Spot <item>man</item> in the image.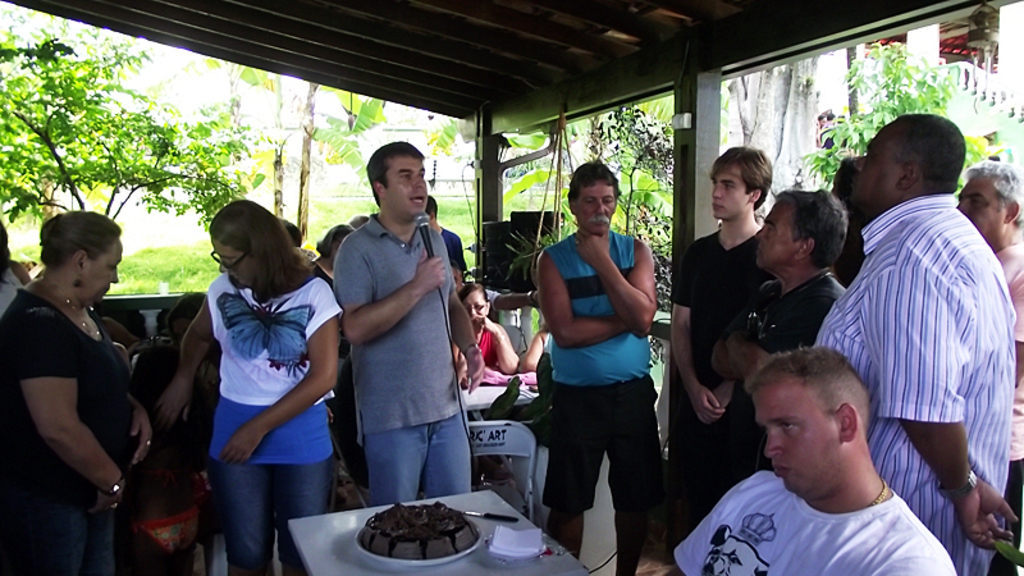
<item>man</item> found at <box>956,161,1023,549</box>.
